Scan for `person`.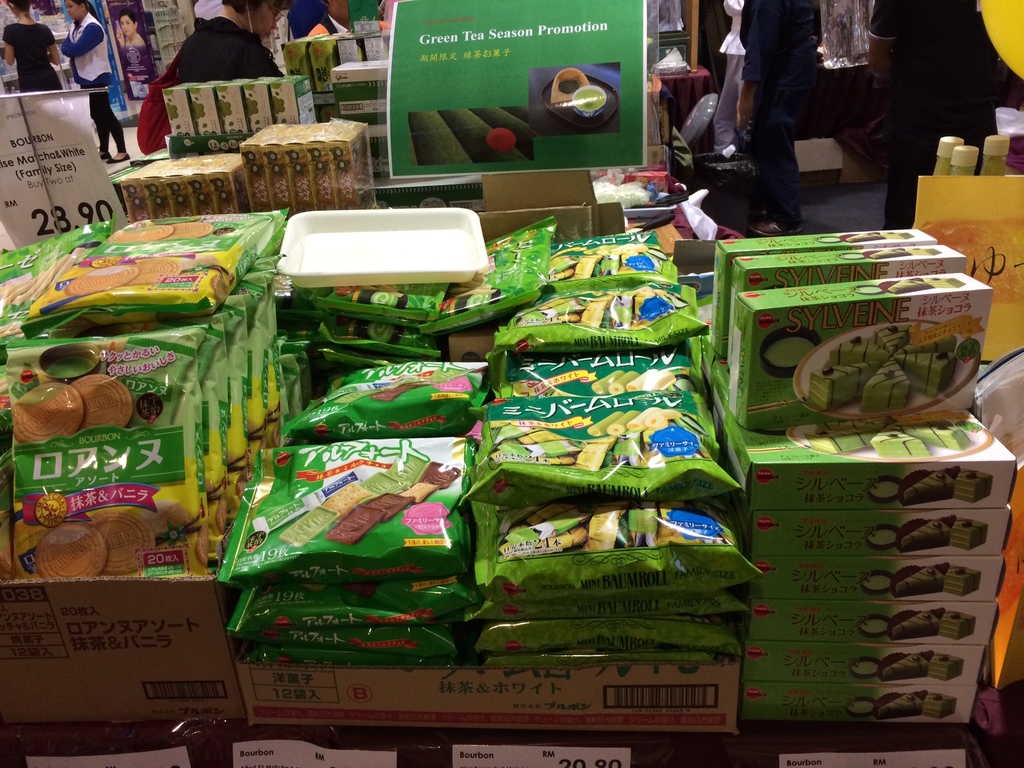
Scan result: 0 0 59 90.
